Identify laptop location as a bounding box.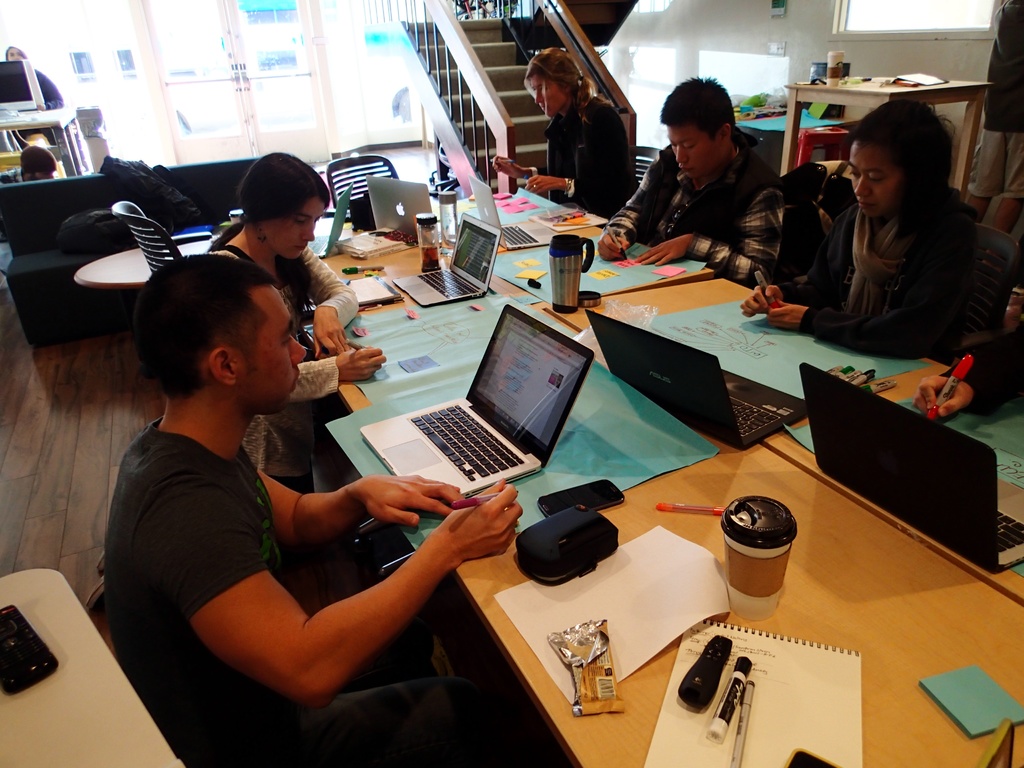
crop(358, 299, 597, 499).
